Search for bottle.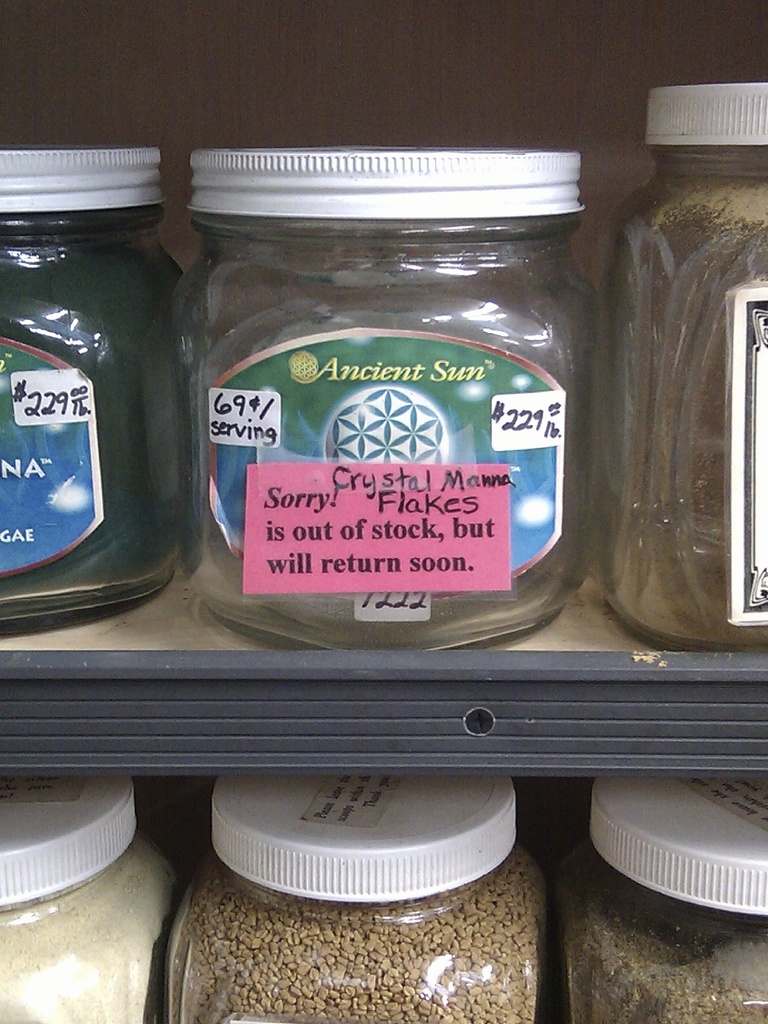
Found at 563 771 767 1023.
